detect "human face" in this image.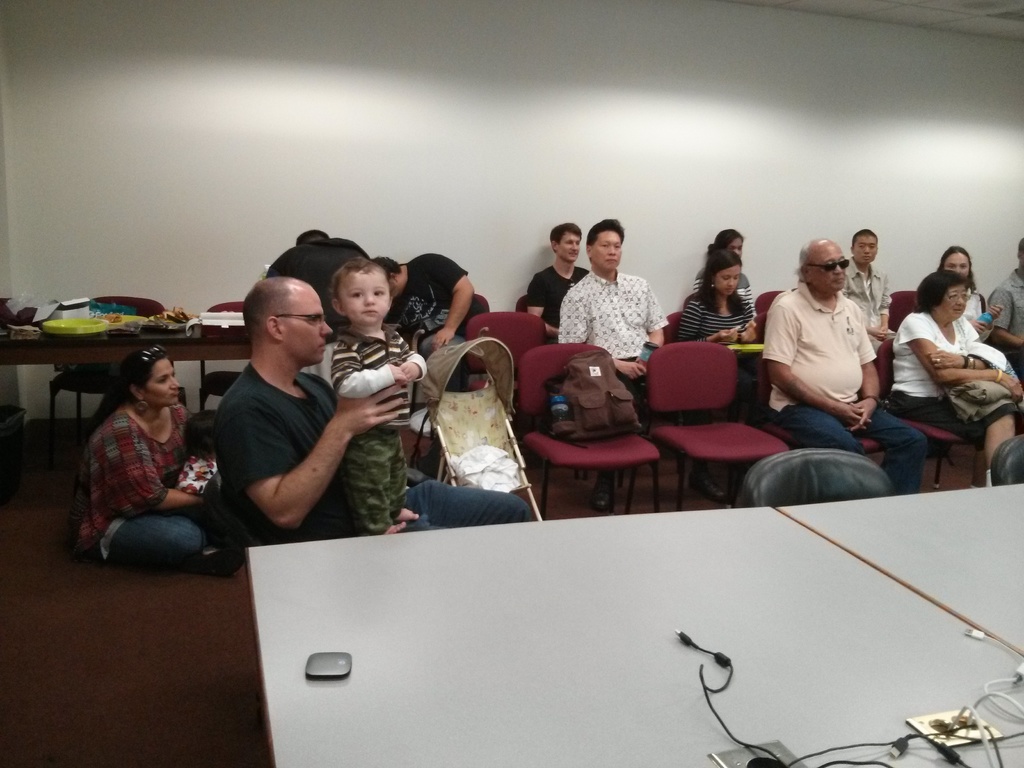
Detection: l=593, t=228, r=623, b=271.
